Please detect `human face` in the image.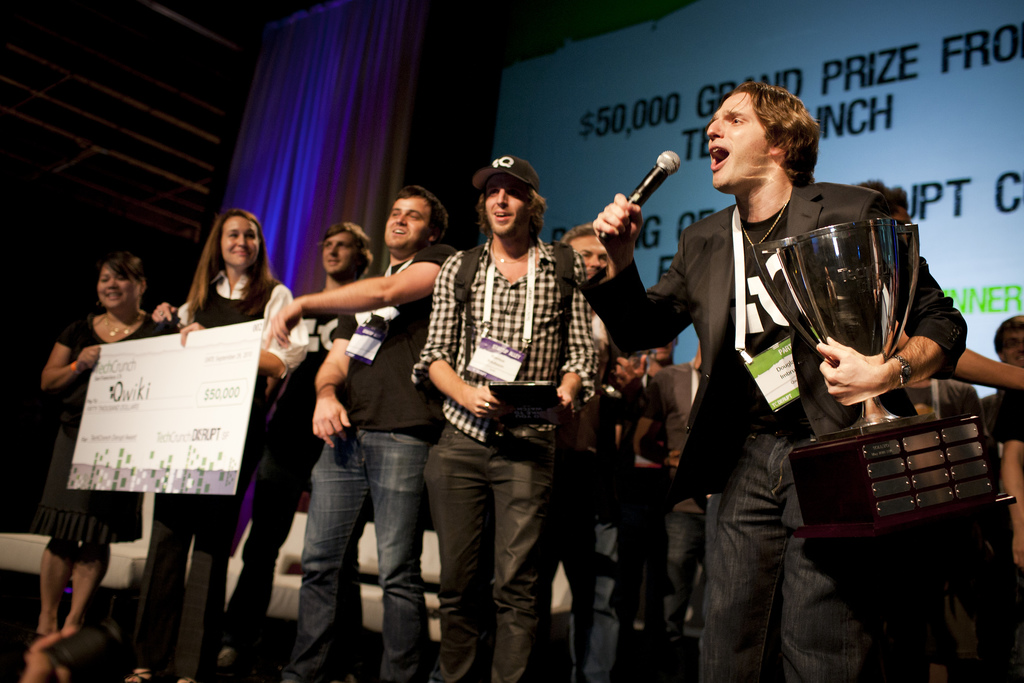
(219,219,259,268).
